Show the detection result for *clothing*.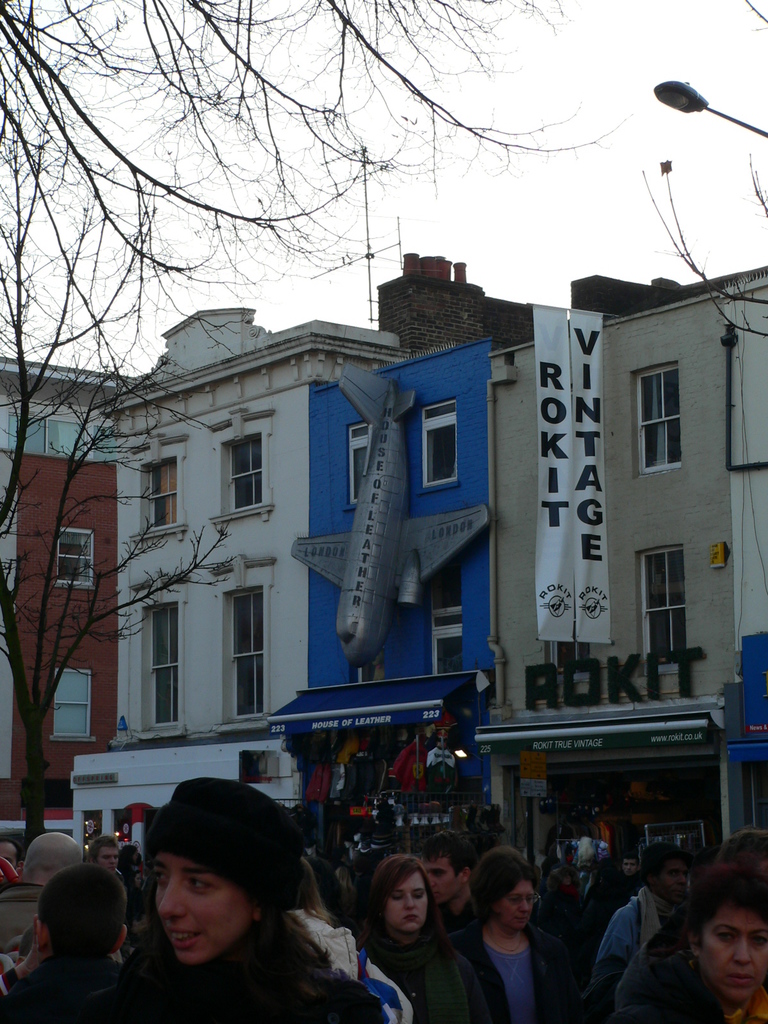
region(384, 739, 419, 795).
